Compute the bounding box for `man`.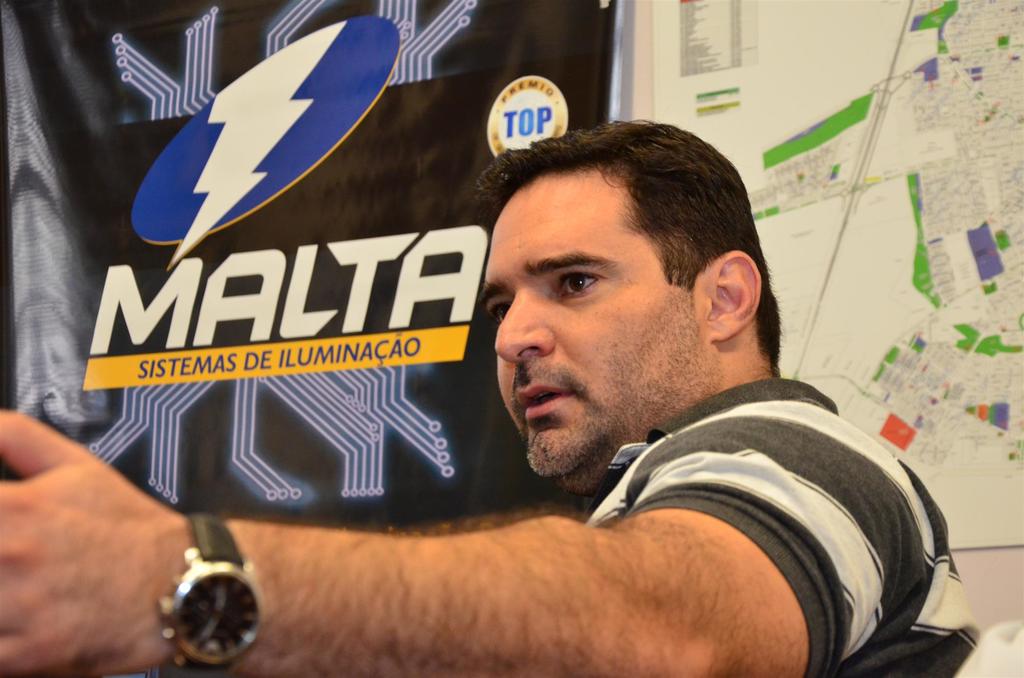
77 110 977 638.
